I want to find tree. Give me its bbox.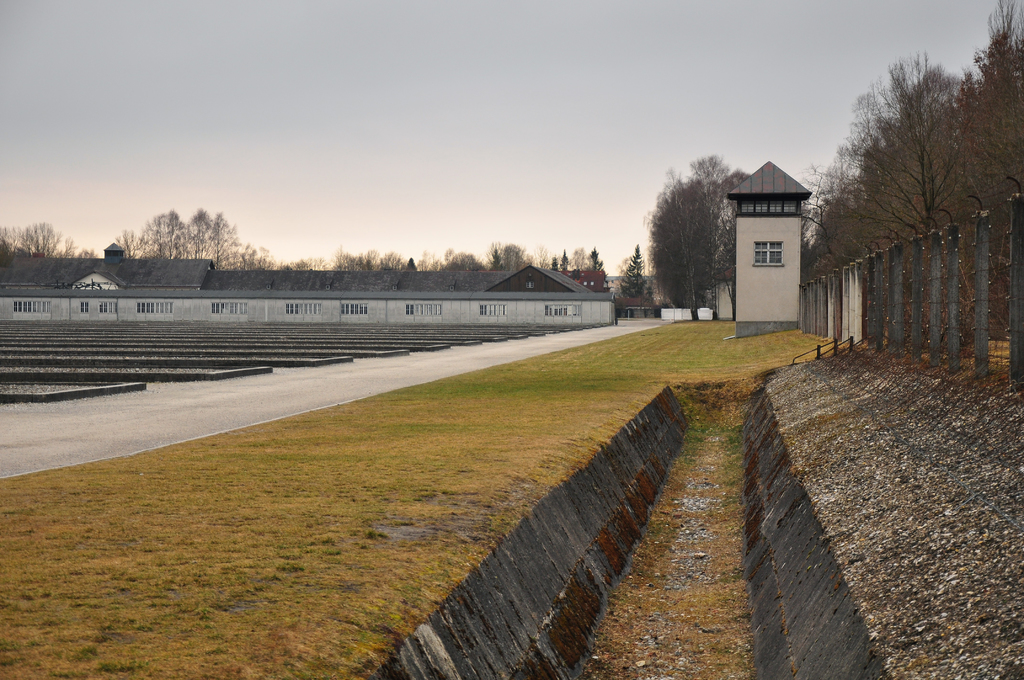
BBox(650, 149, 749, 314).
